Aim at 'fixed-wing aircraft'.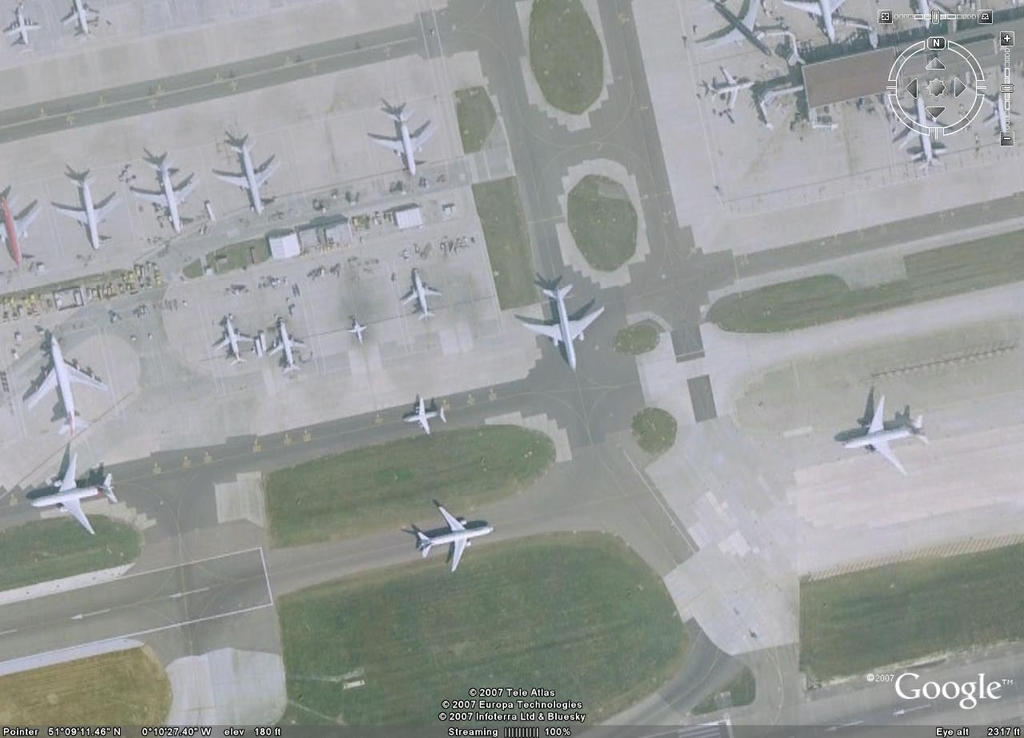
Aimed at <region>982, 89, 1023, 138</region>.
